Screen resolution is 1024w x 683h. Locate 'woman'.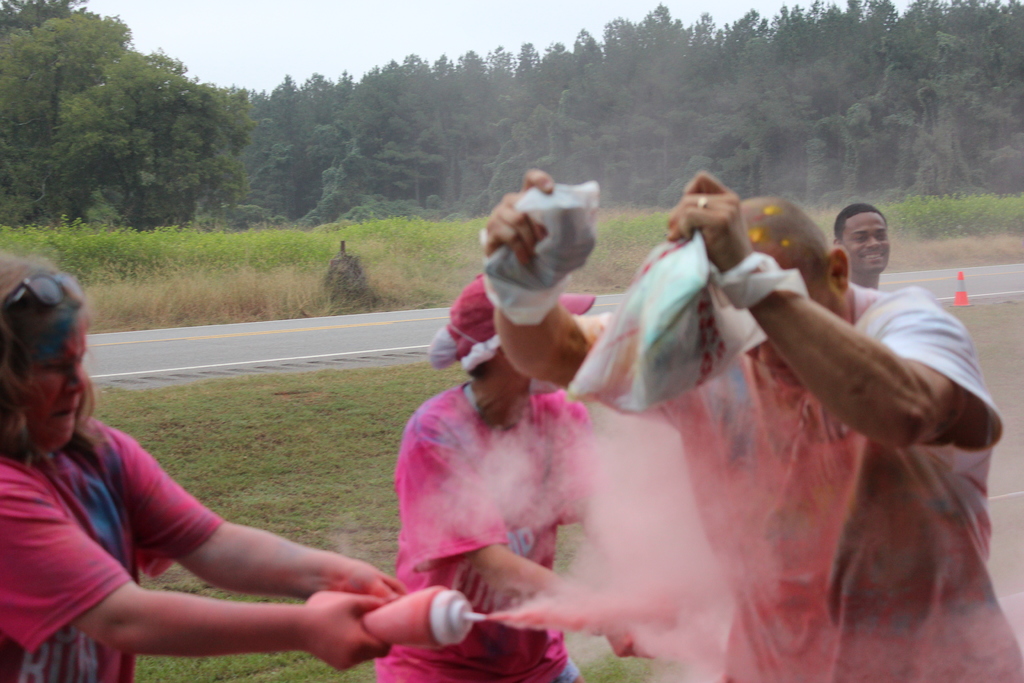
box=[13, 294, 426, 675].
